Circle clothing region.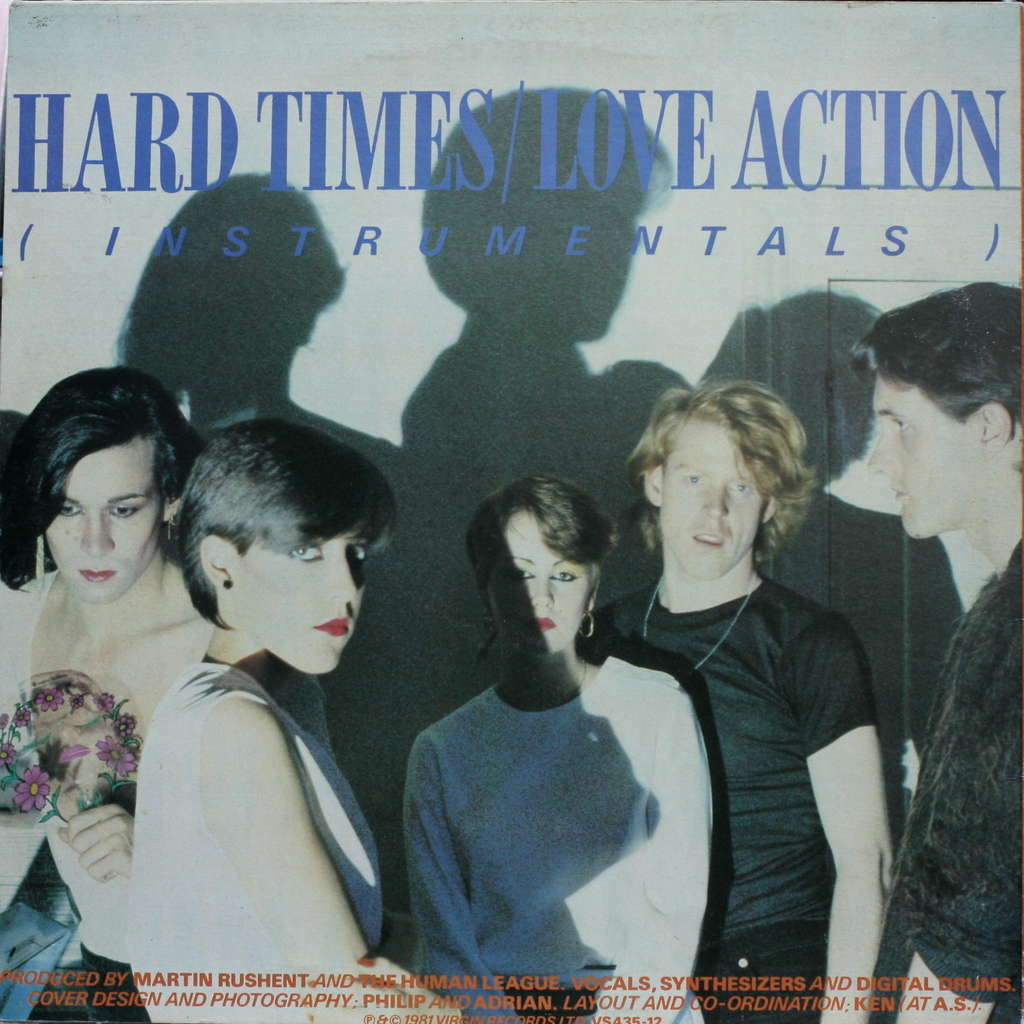
Region: BBox(900, 548, 1023, 1023).
